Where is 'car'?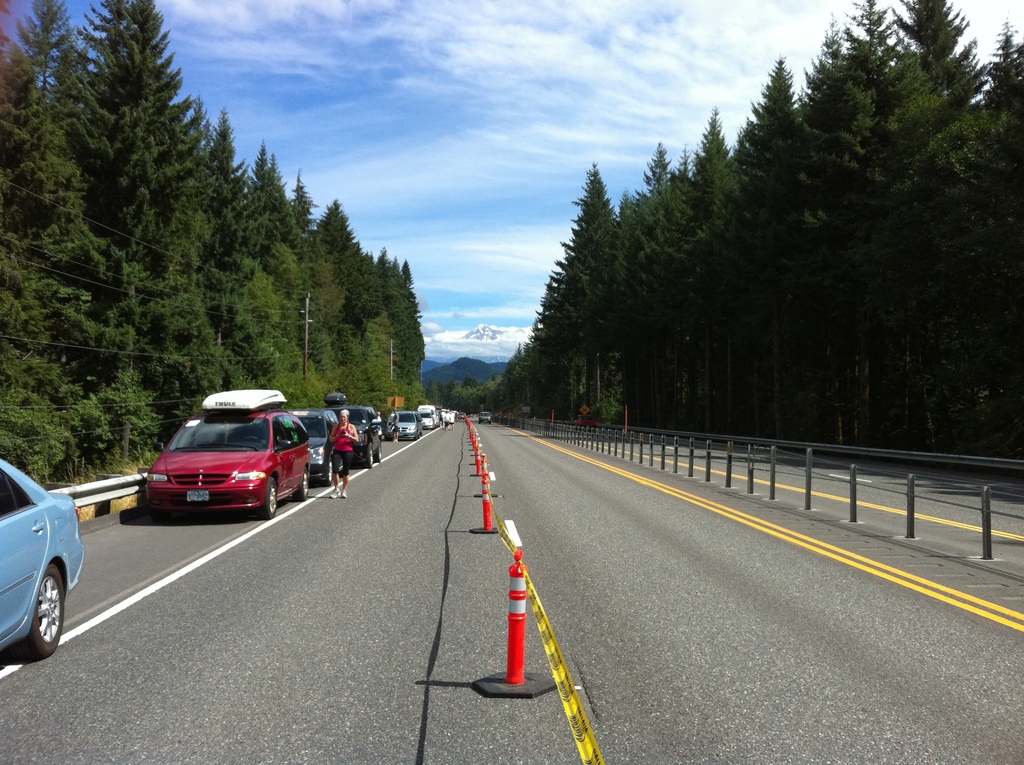
Rect(399, 410, 419, 440).
